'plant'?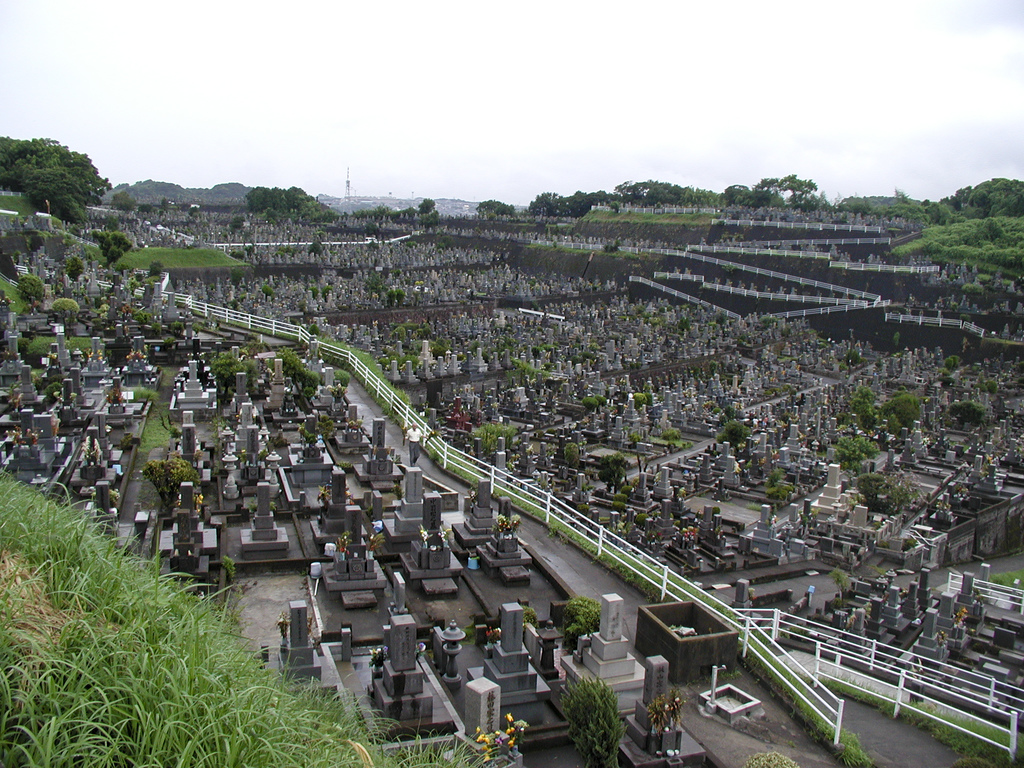
select_region(545, 343, 556, 356)
